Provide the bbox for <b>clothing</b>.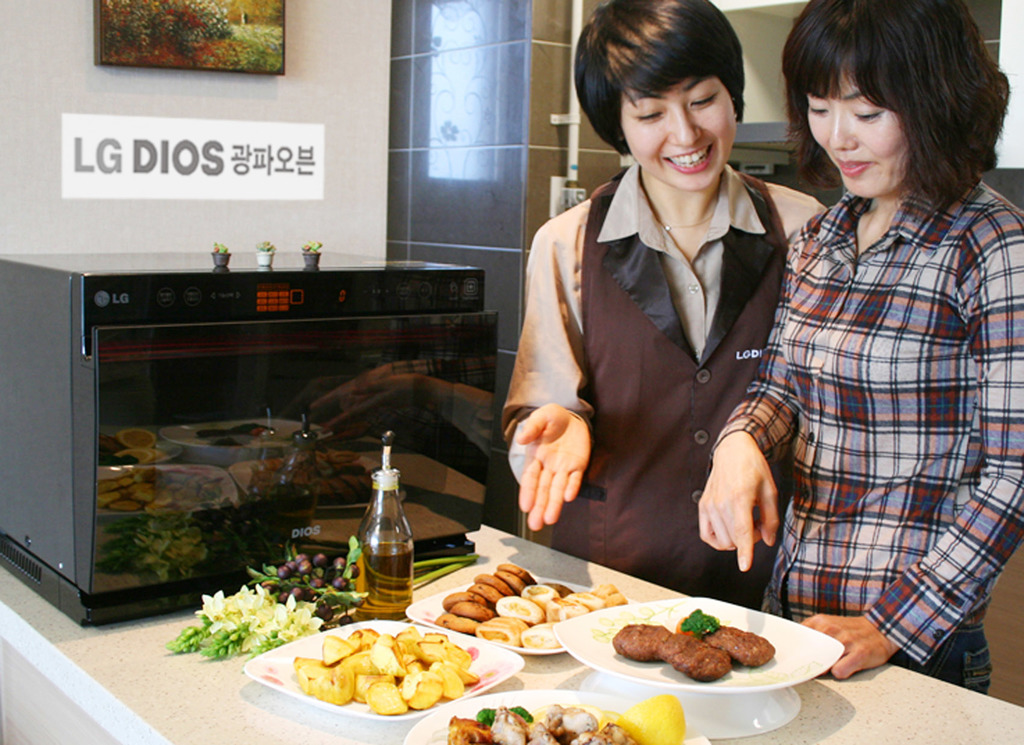
box(698, 154, 1023, 701).
